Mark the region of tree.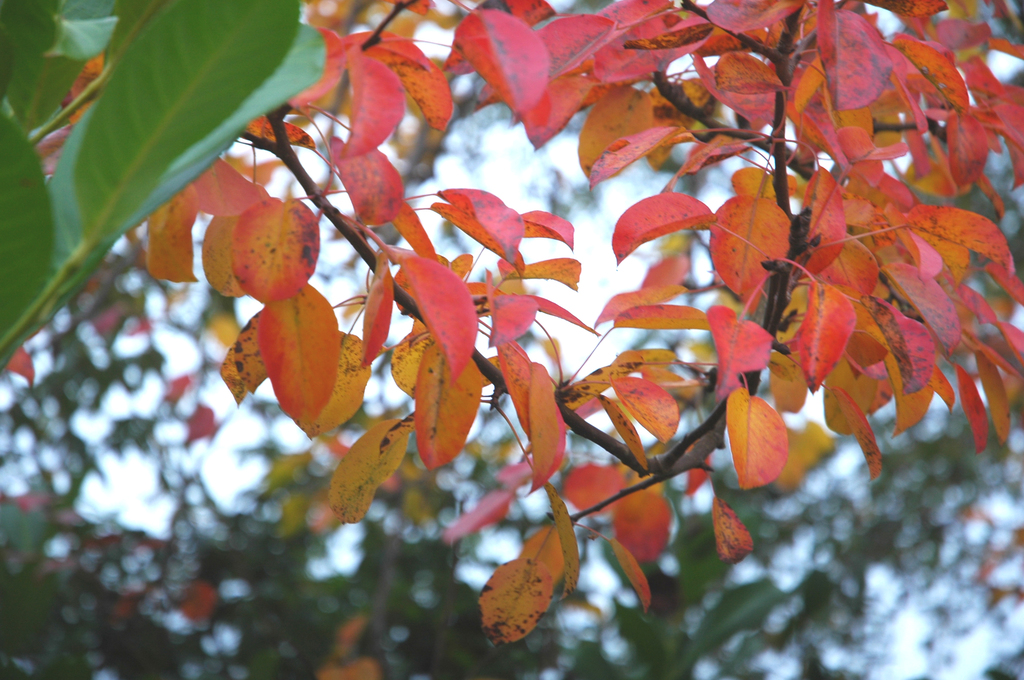
Region: bbox=[0, 0, 1023, 646].
